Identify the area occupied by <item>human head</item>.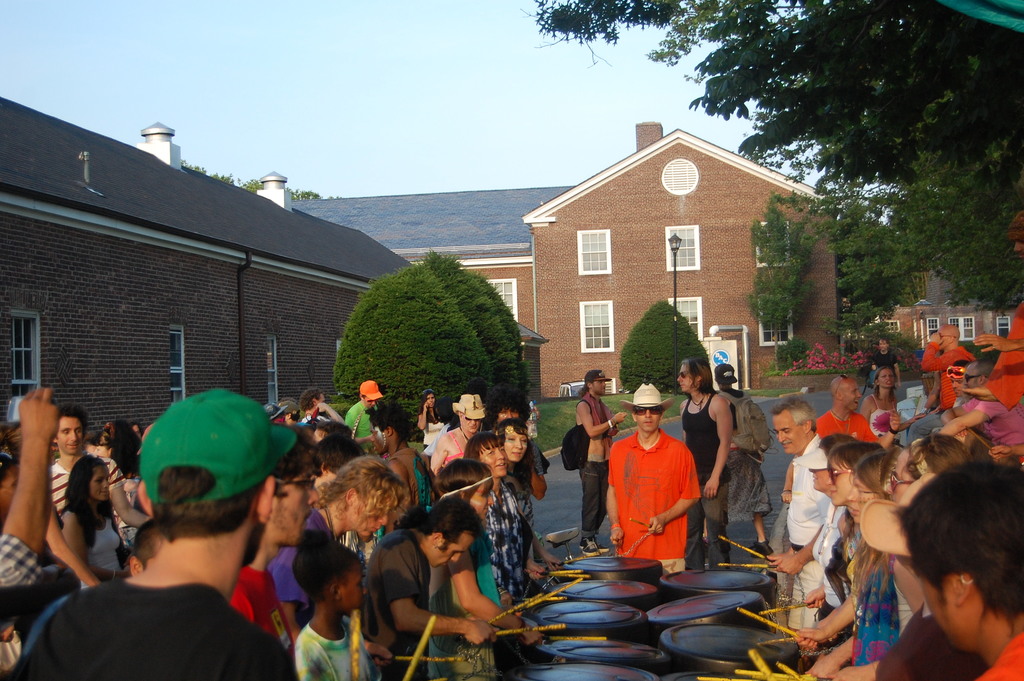
Area: bbox(65, 455, 111, 505).
